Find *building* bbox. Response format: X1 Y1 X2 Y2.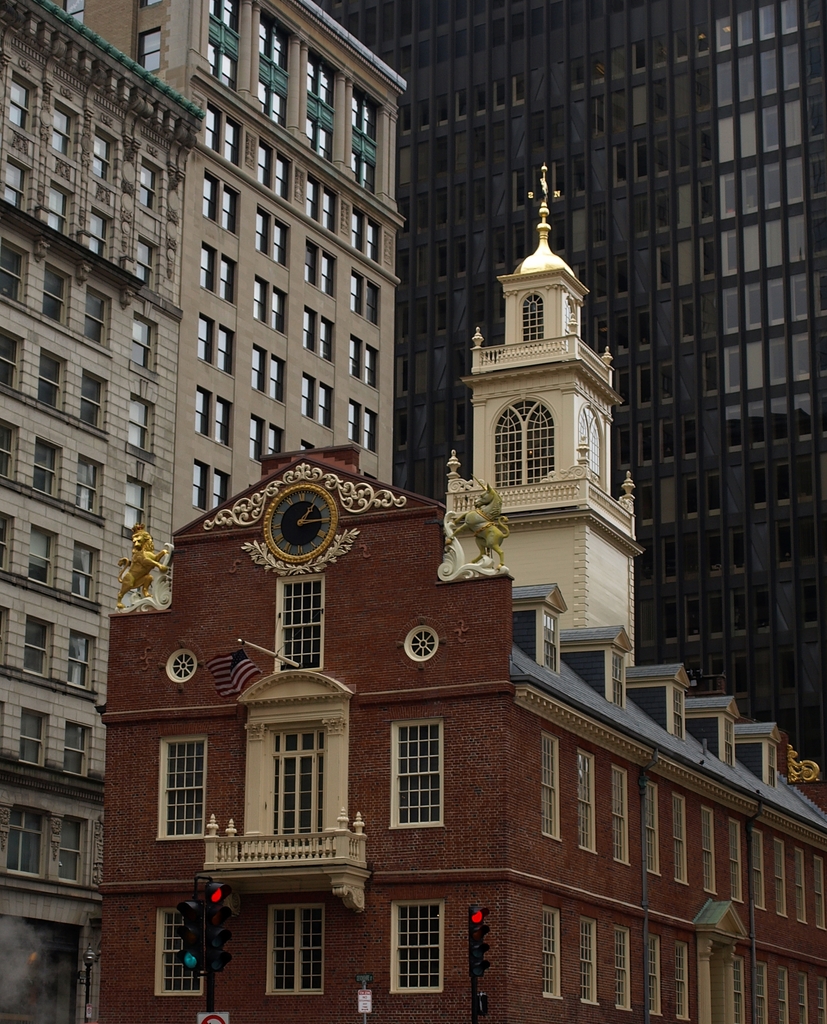
97 161 826 1023.
